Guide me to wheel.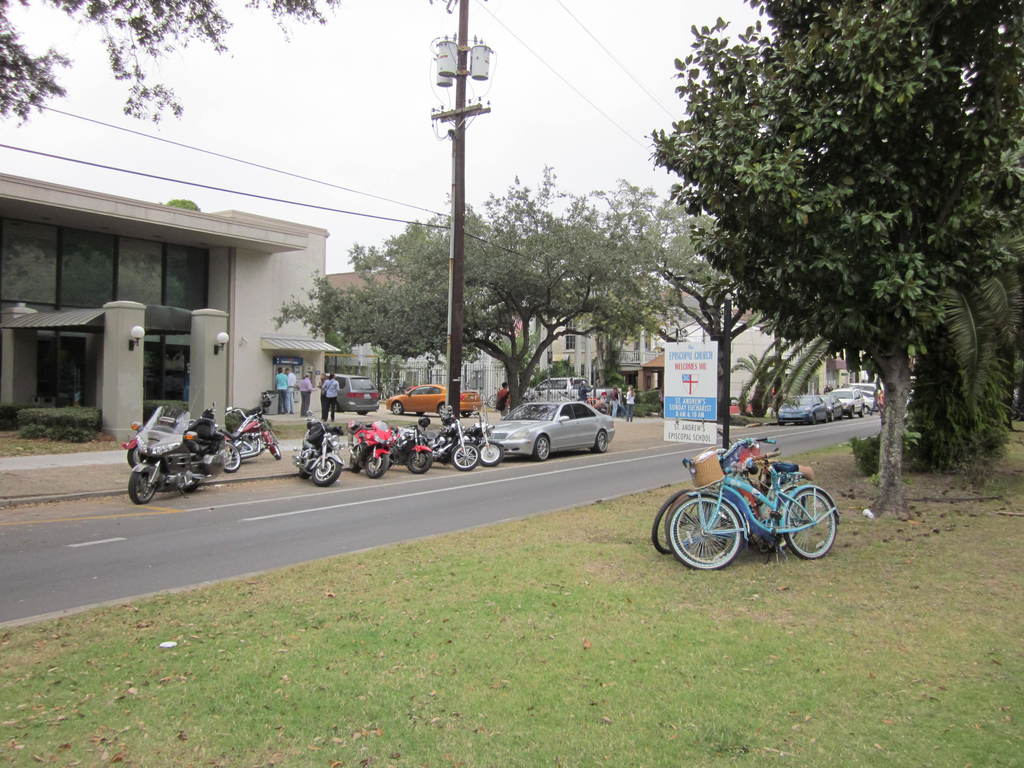
Guidance: (460,409,474,418).
